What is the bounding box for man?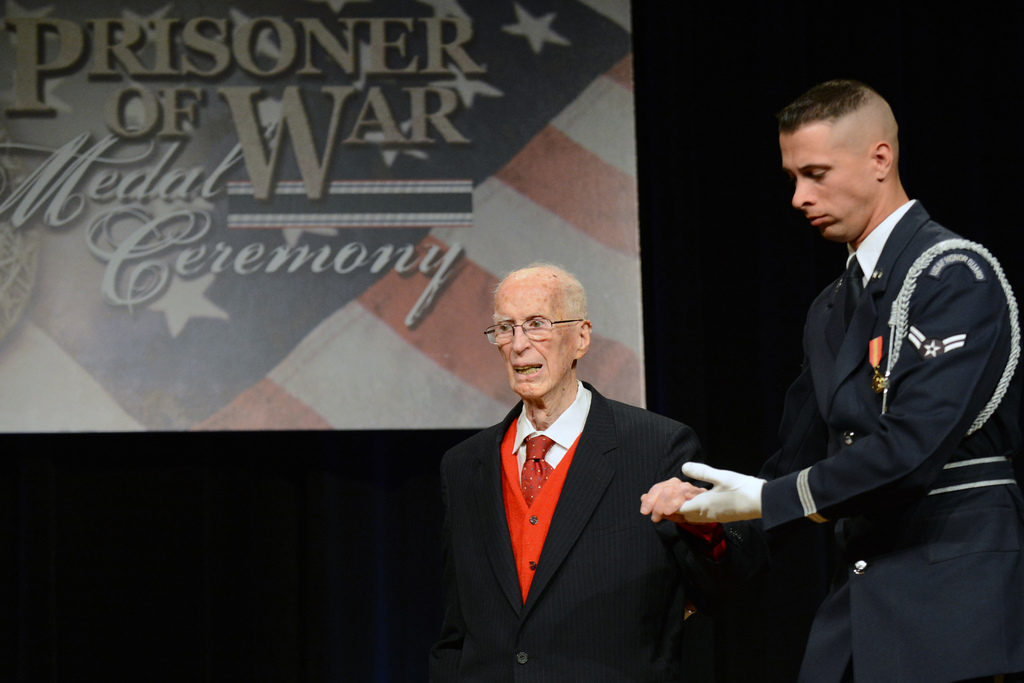
box(431, 248, 765, 682).
